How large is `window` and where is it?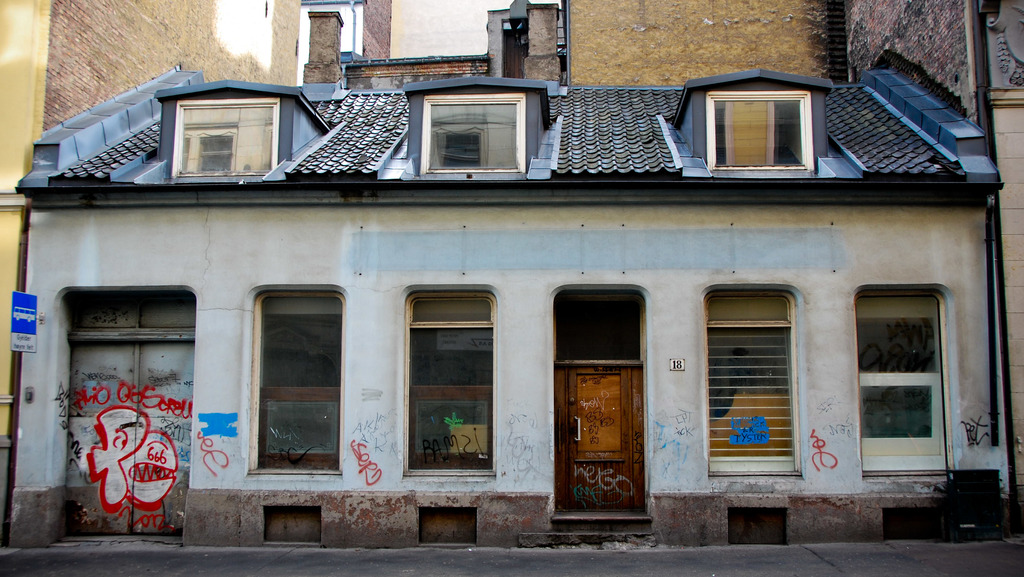
Bounding box: (712, 95, 806, 175).
